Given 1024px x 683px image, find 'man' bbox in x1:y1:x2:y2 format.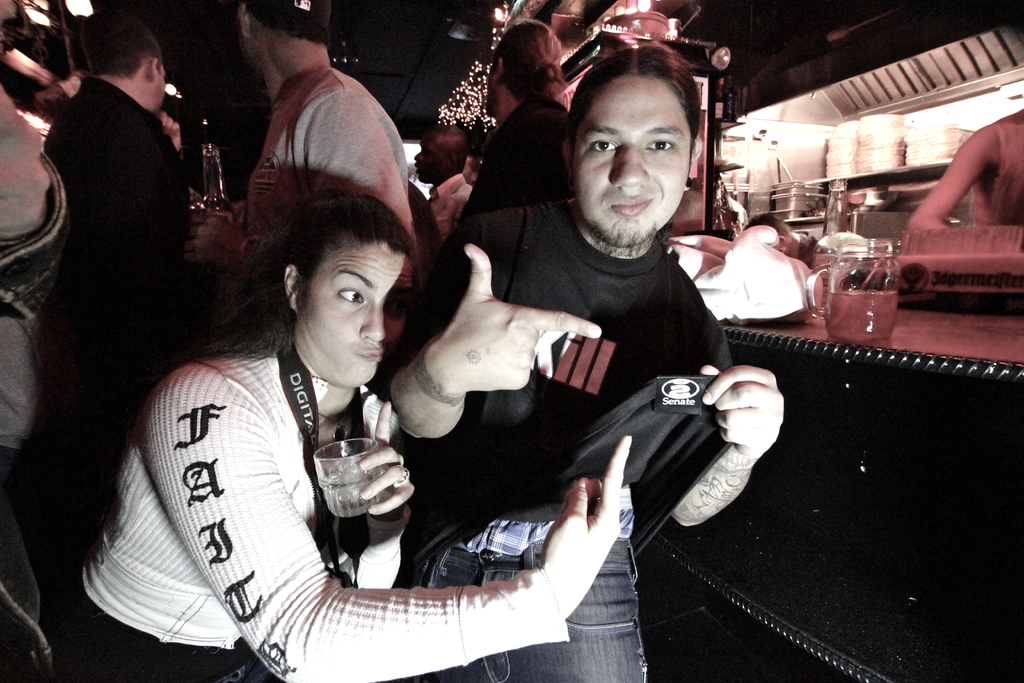
401:124:468:256.
